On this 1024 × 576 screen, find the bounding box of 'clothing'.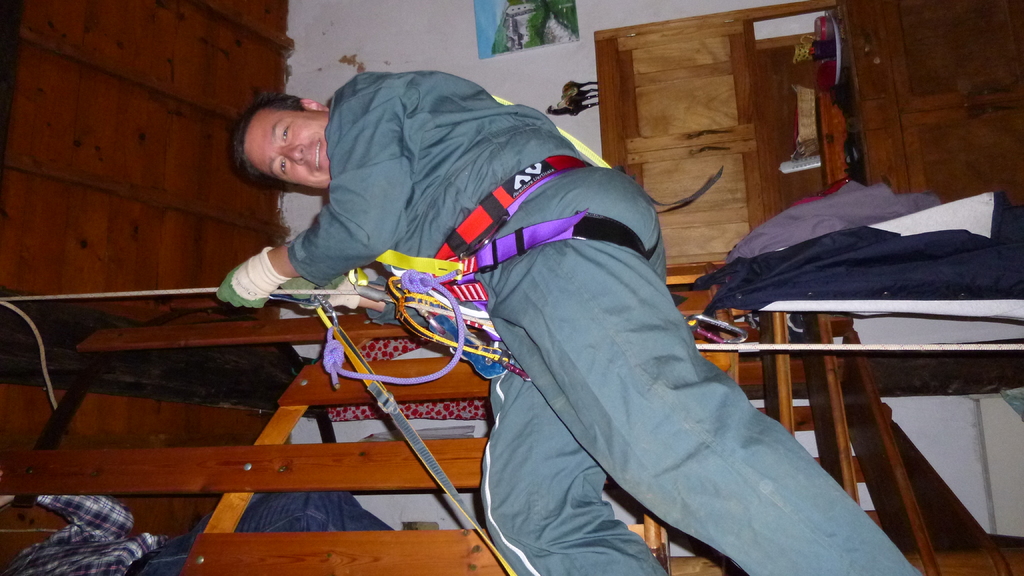
Bounding box: 269 70 931 575.
